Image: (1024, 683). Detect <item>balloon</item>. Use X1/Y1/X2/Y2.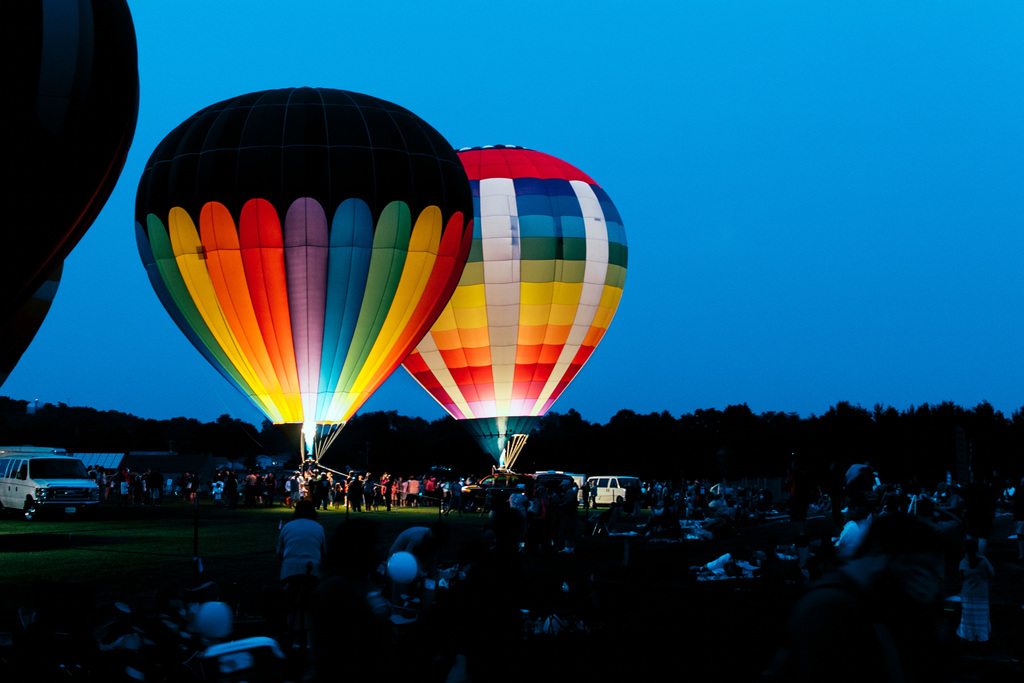
132/85/477/427.
